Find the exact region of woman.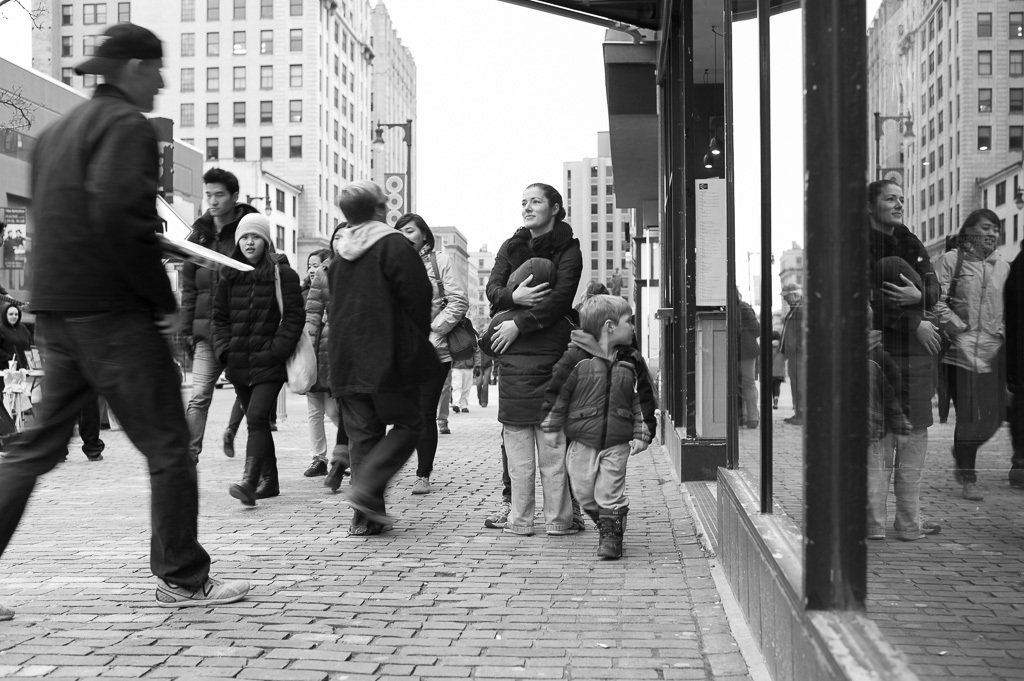
Exact region: [393,212,470,491].
